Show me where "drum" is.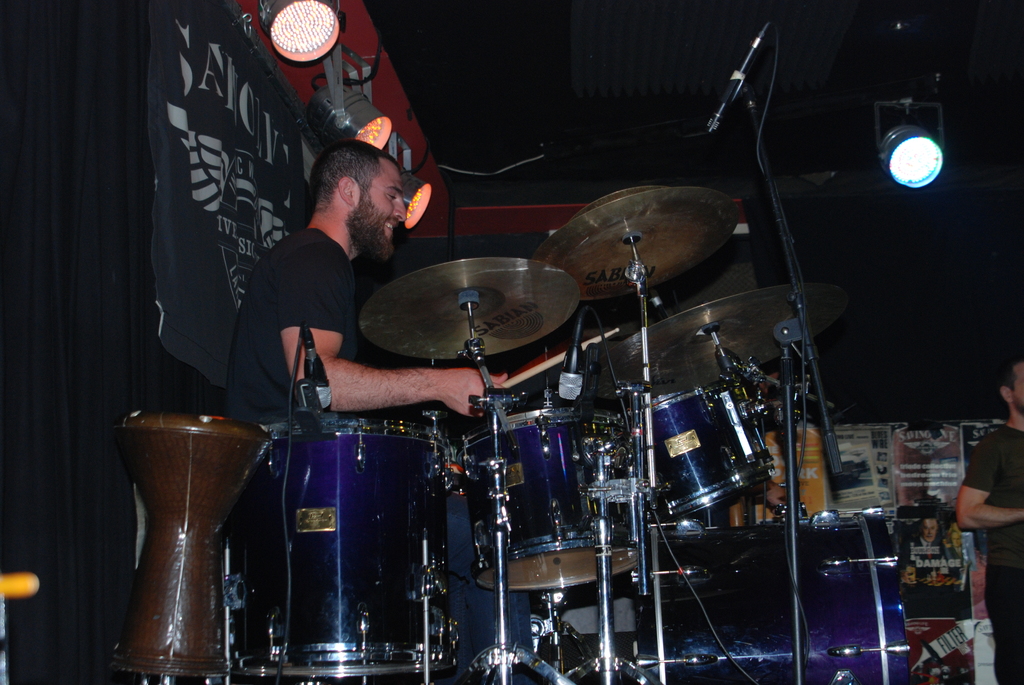
"drum" is at <region>456, 409, 640, 581</region>.
